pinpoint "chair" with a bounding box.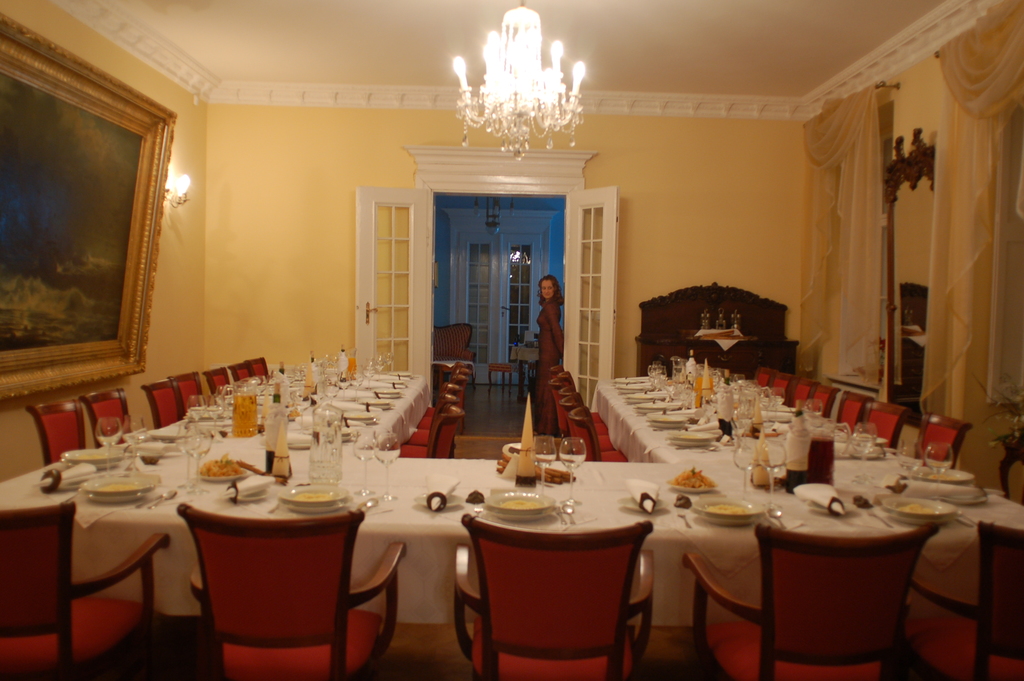
{"x1": 244, "y1": 356, "x2": 268, "y2": 378}.
